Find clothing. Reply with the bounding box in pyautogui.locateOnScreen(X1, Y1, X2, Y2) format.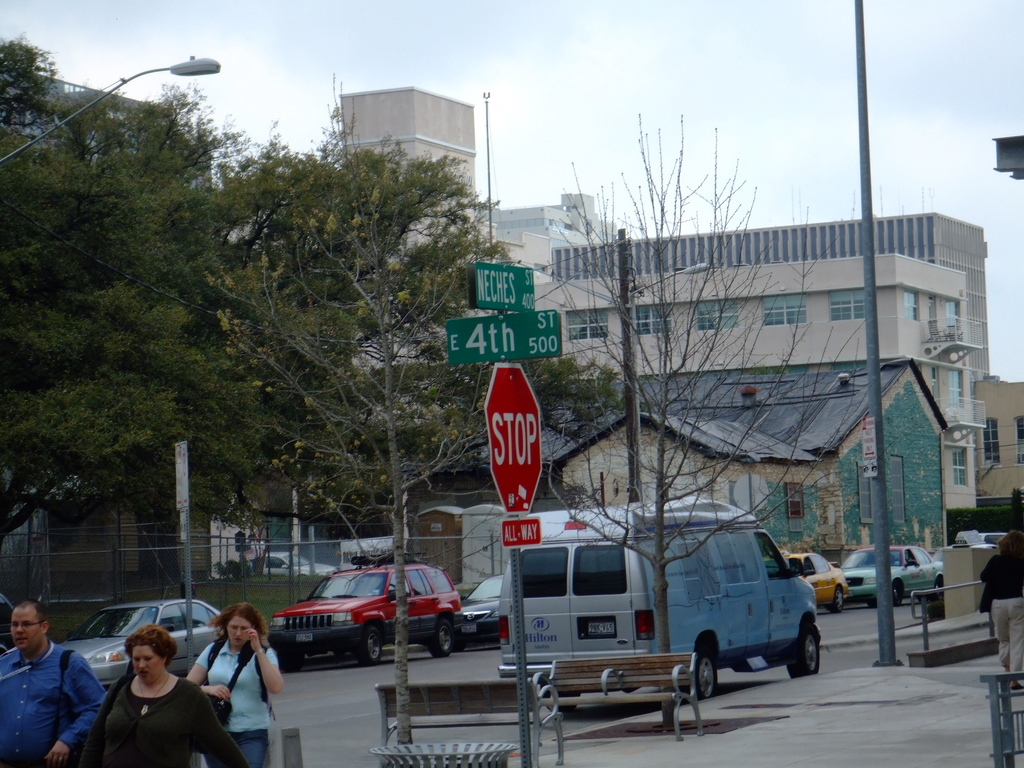
pyautogui.locateOnScreen(196, 627, 282, 760).
